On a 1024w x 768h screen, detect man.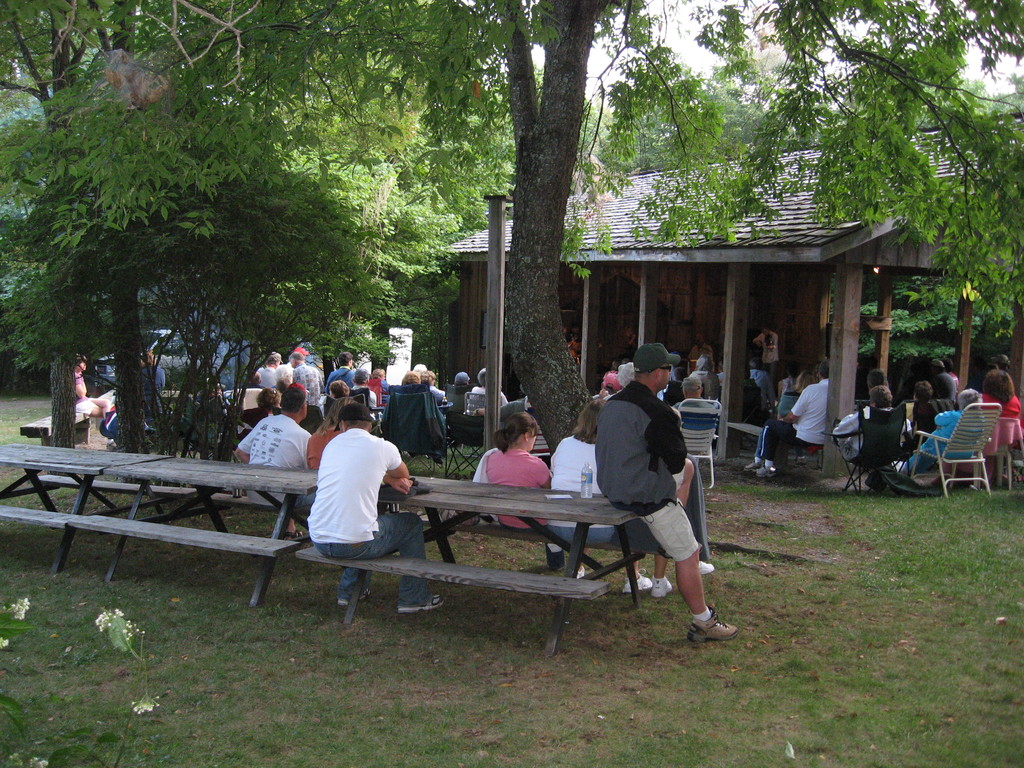
region(947, 358, 959, 389).
